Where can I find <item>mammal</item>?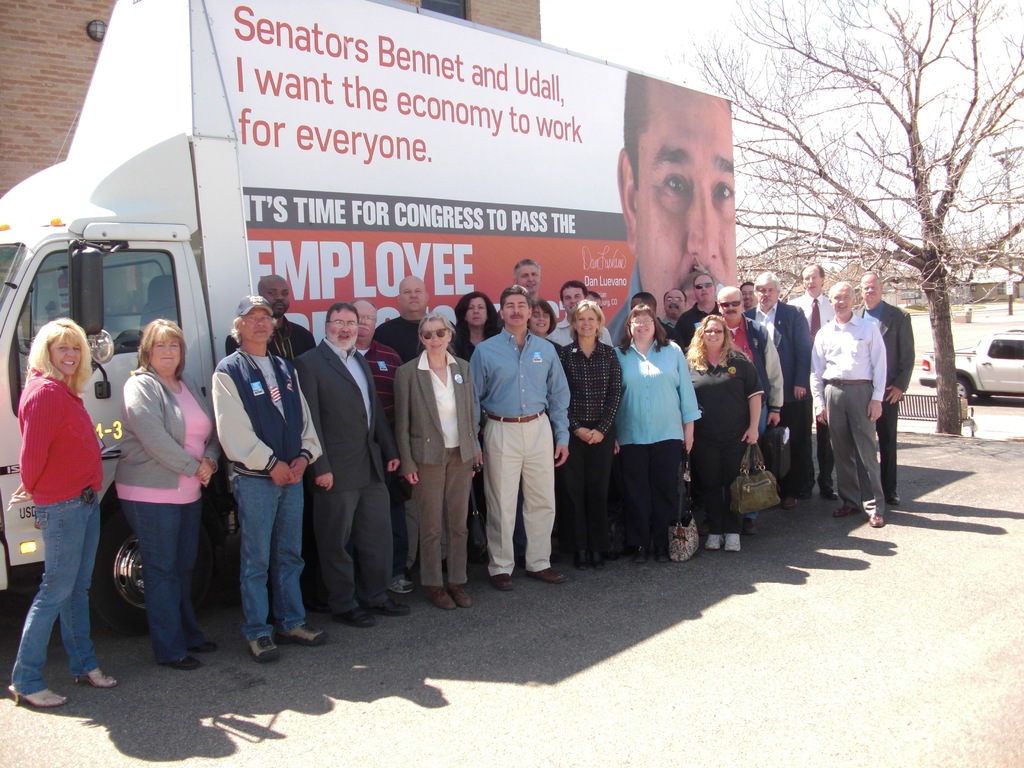
You can find it at (left=747, top=269, right=813, bottom=504).
